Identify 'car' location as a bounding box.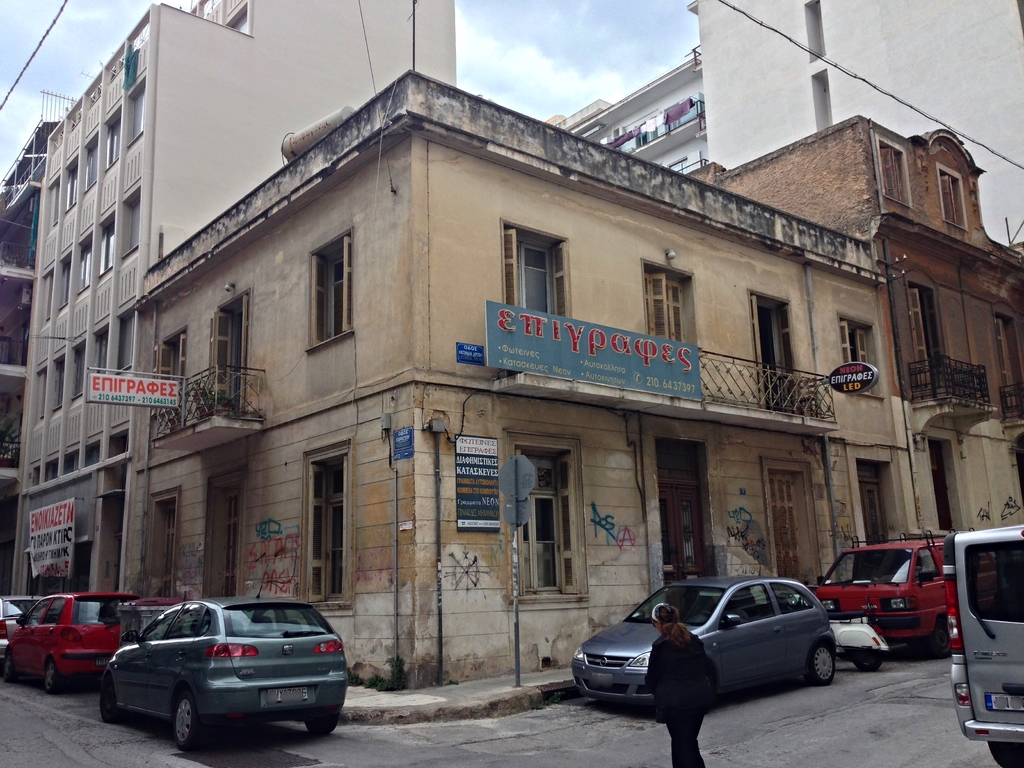
box(0, 592, 49, 662).
